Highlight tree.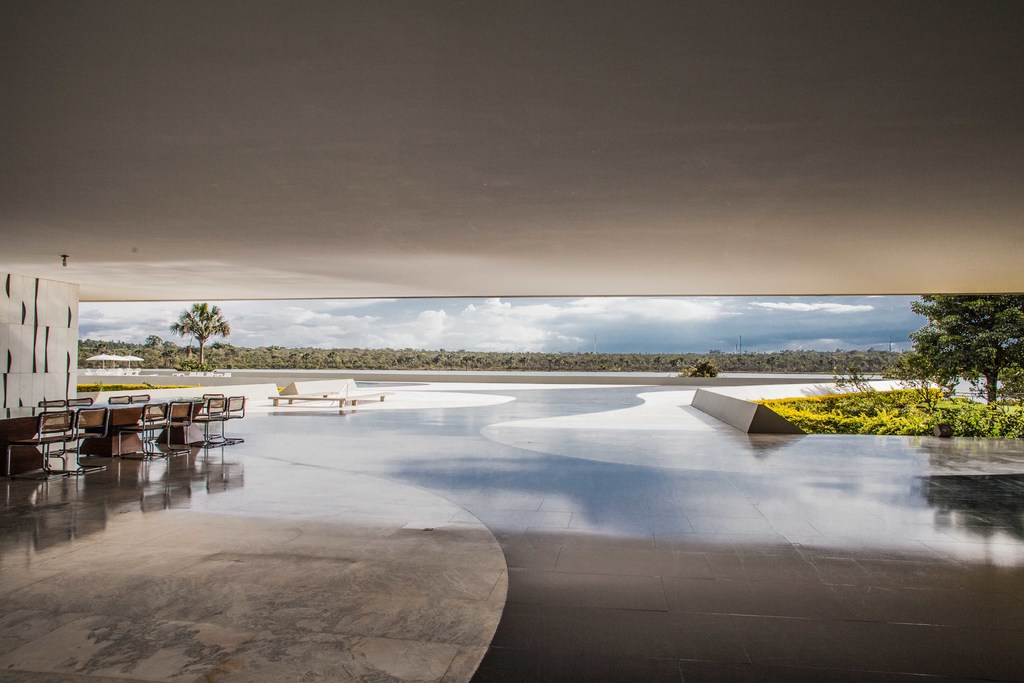
Highlighted region: bbox=(900, 293, 1023, 407).
